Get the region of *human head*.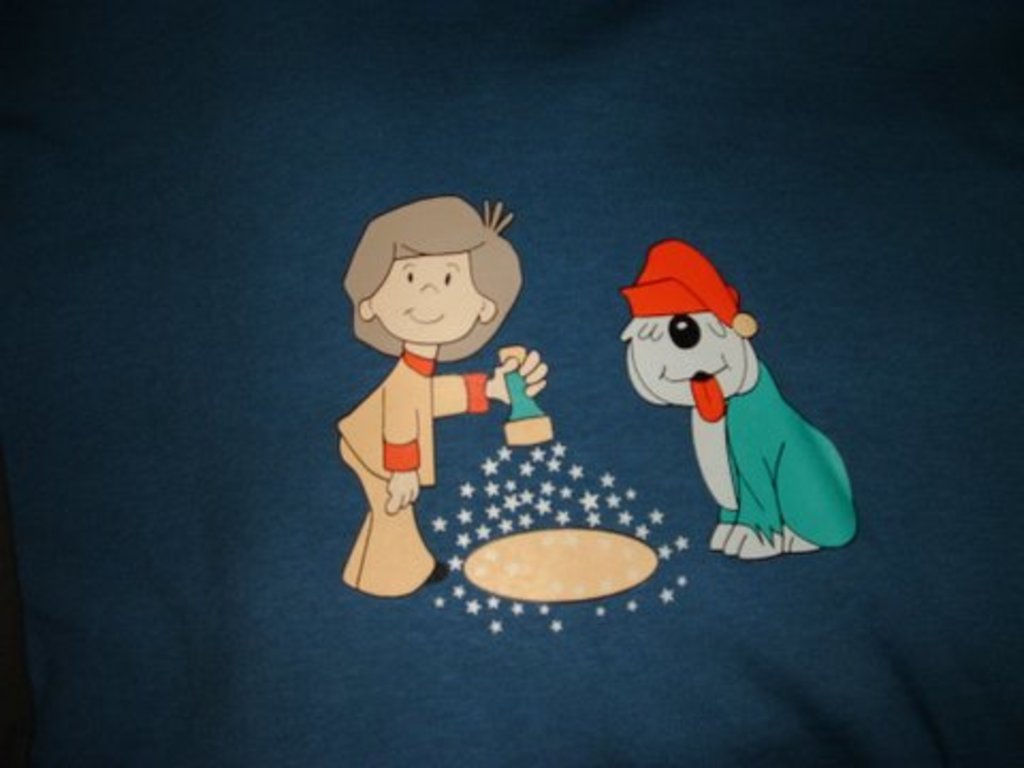
Rect(343, 198, 512, 382).
